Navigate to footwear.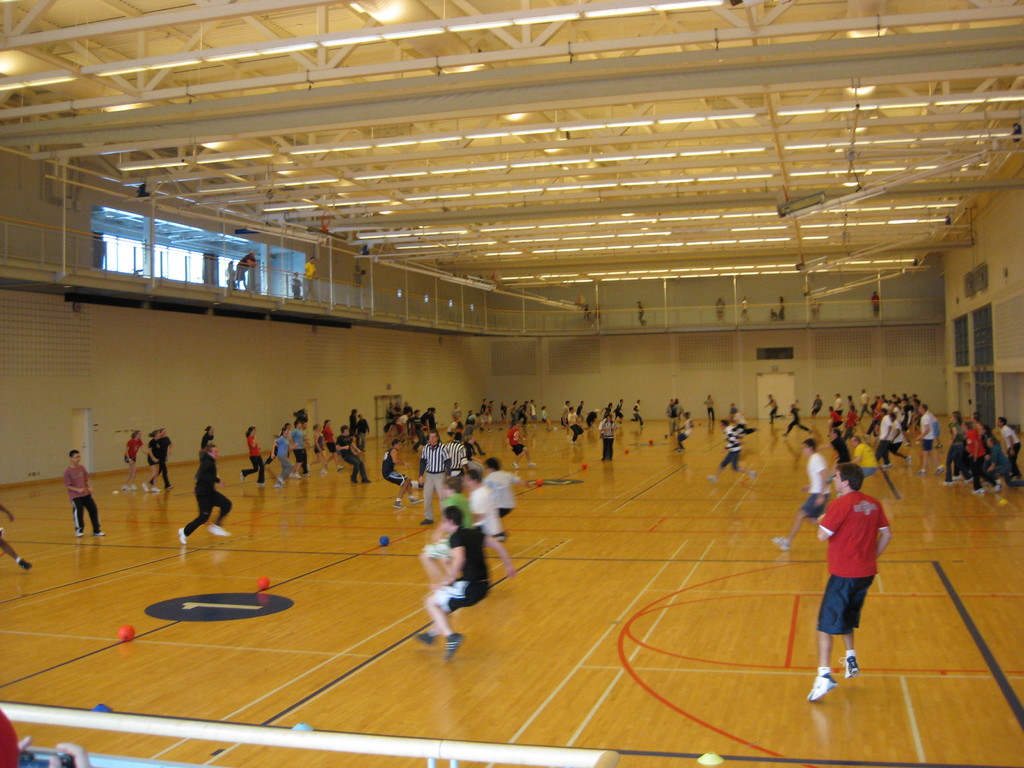
Navigation target: x1=208, y1=523, x2=228, y2=538.
